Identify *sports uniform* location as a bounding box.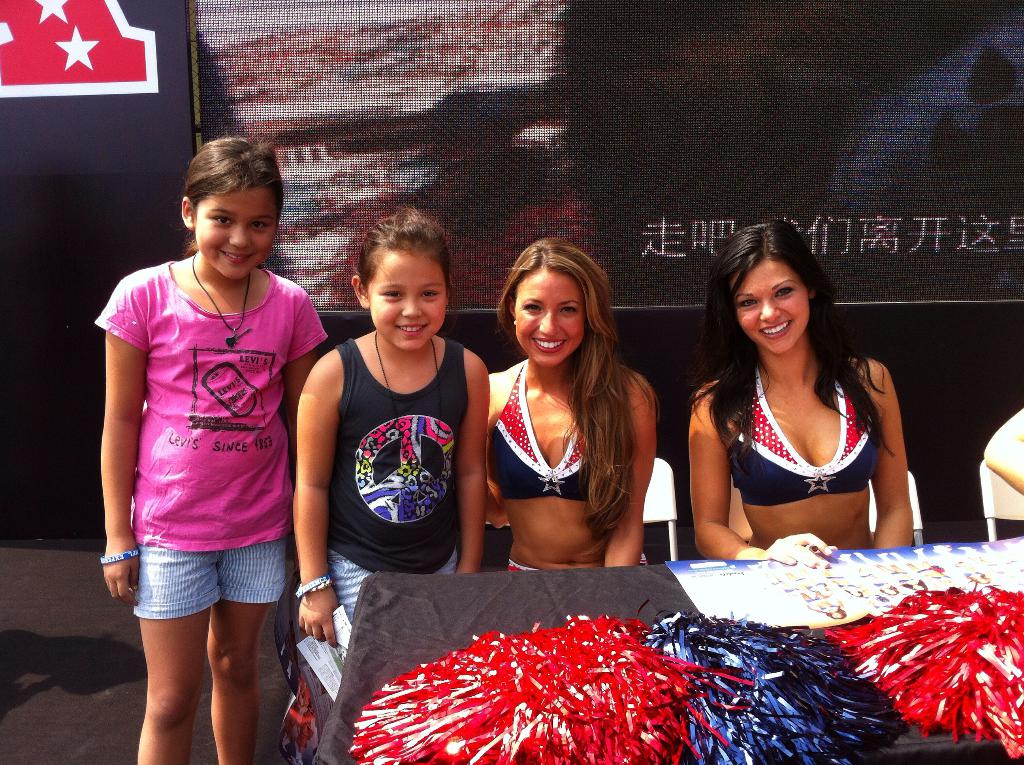
100:248:335:604.
